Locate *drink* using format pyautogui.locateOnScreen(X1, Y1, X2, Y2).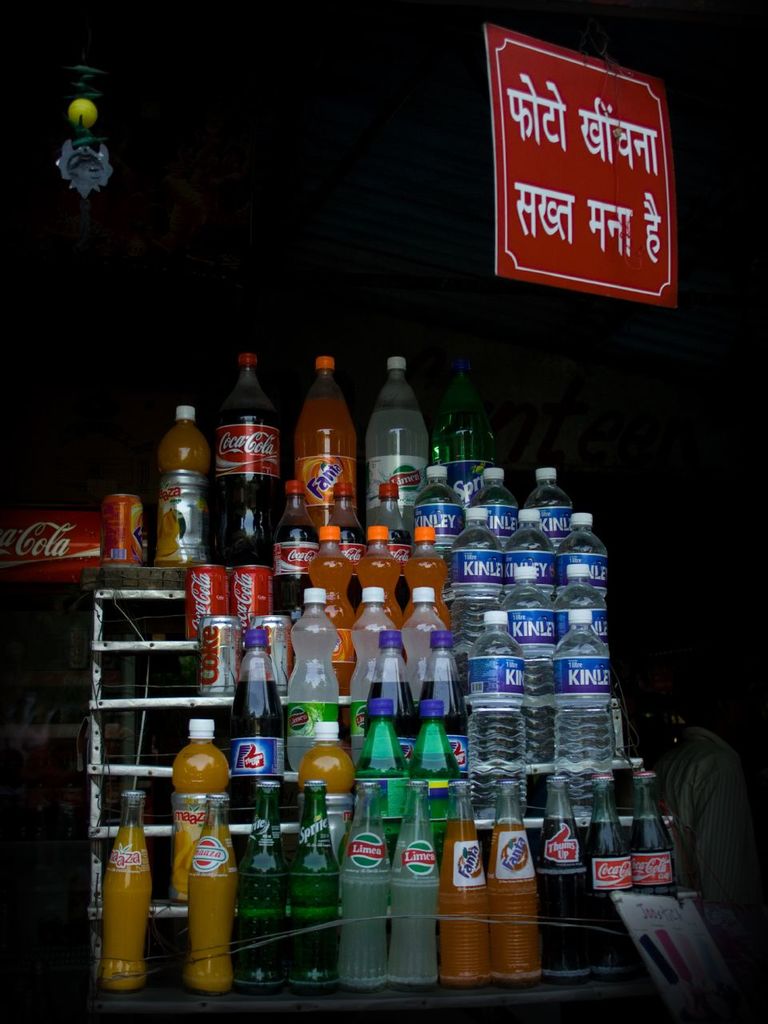
pyautogui.locateOnScreen(294, 396, 355, 530).
